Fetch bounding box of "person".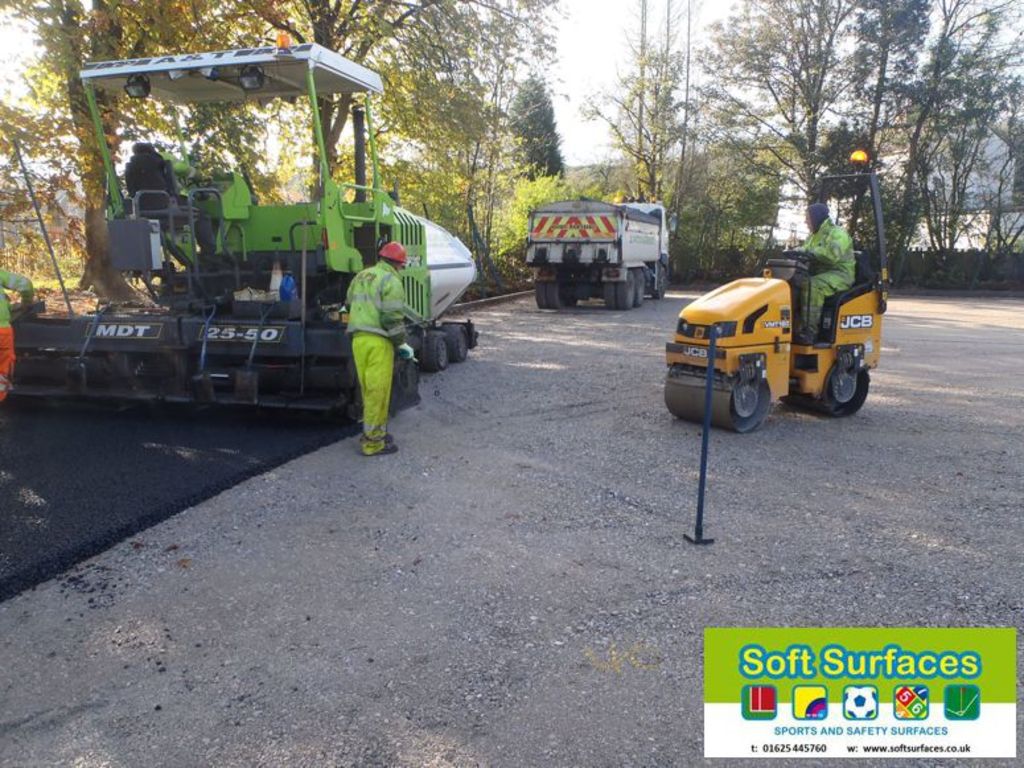
Bbox: 122/137/210/198.
